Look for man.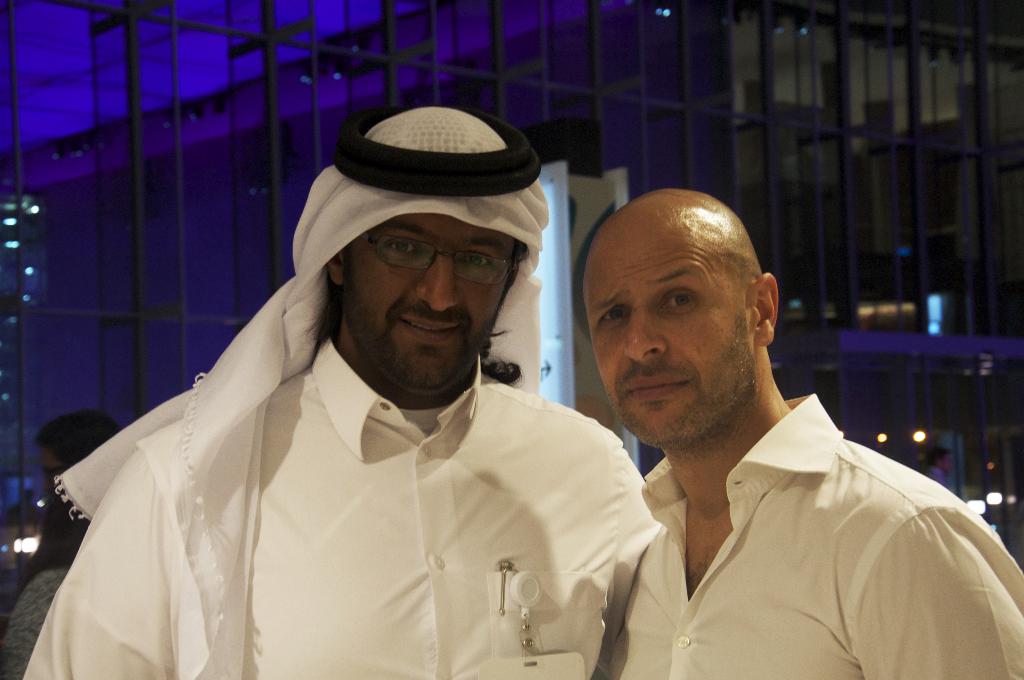
Found: box(19, 100, 669, 679).
